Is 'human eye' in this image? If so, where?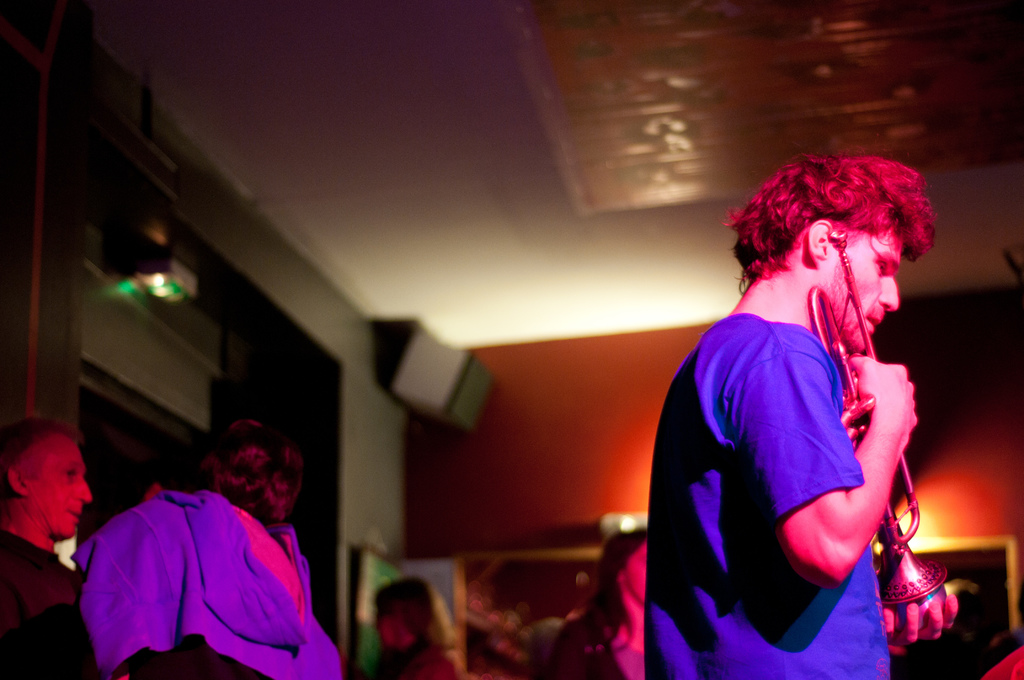
Yes, at (x1=67, y1=465, x2=79, y2=483).
